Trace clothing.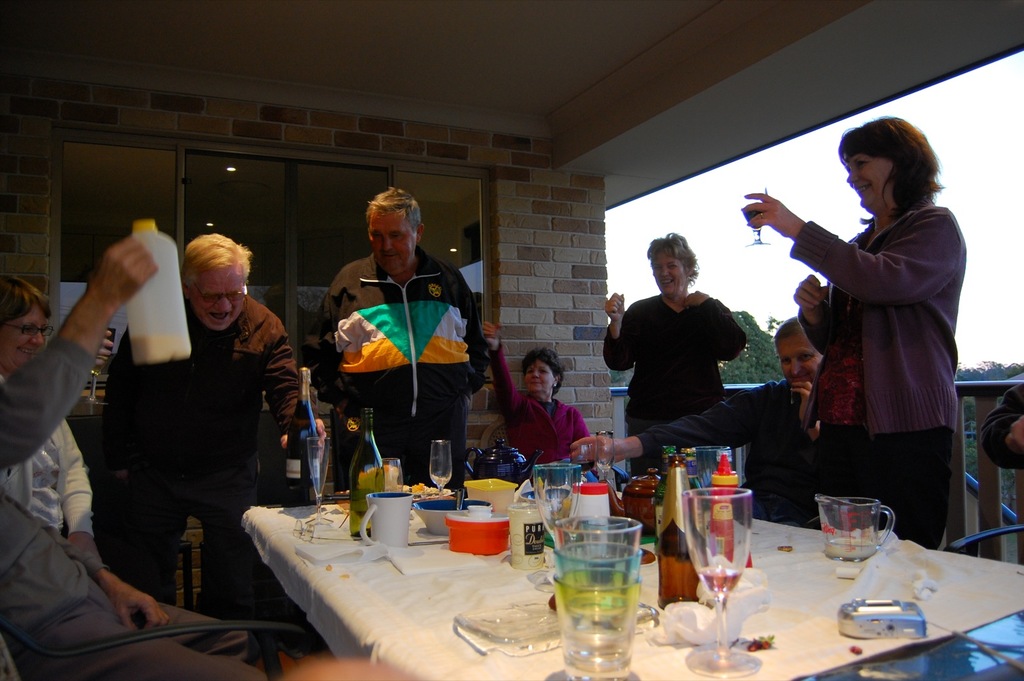
Traced to (0,336,268,680).
